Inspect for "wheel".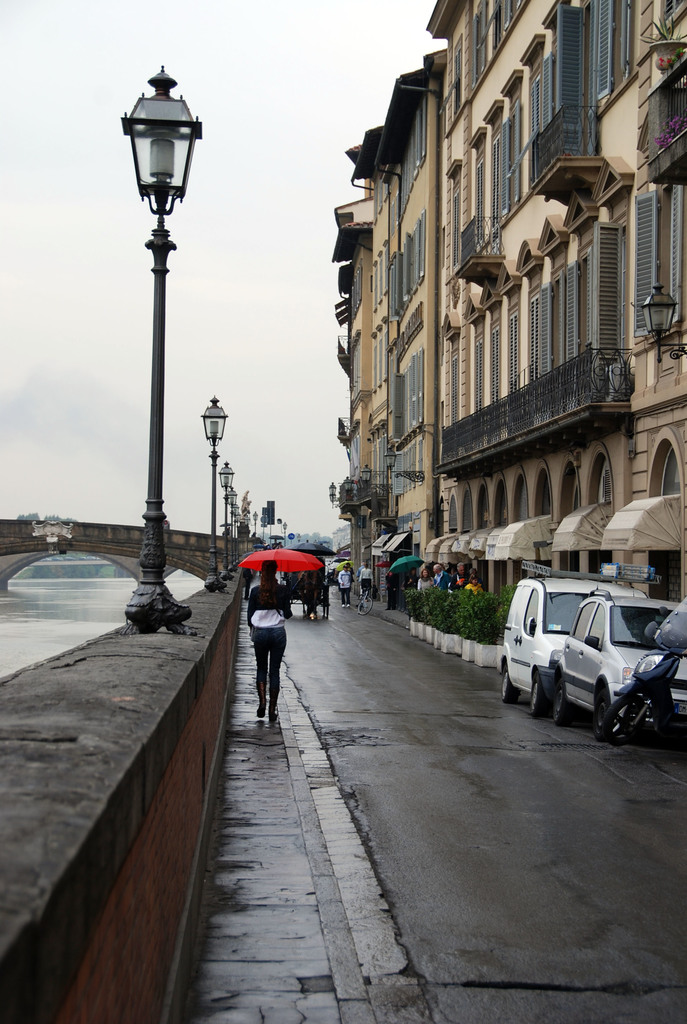
Inspection: [354,591,375,612].
